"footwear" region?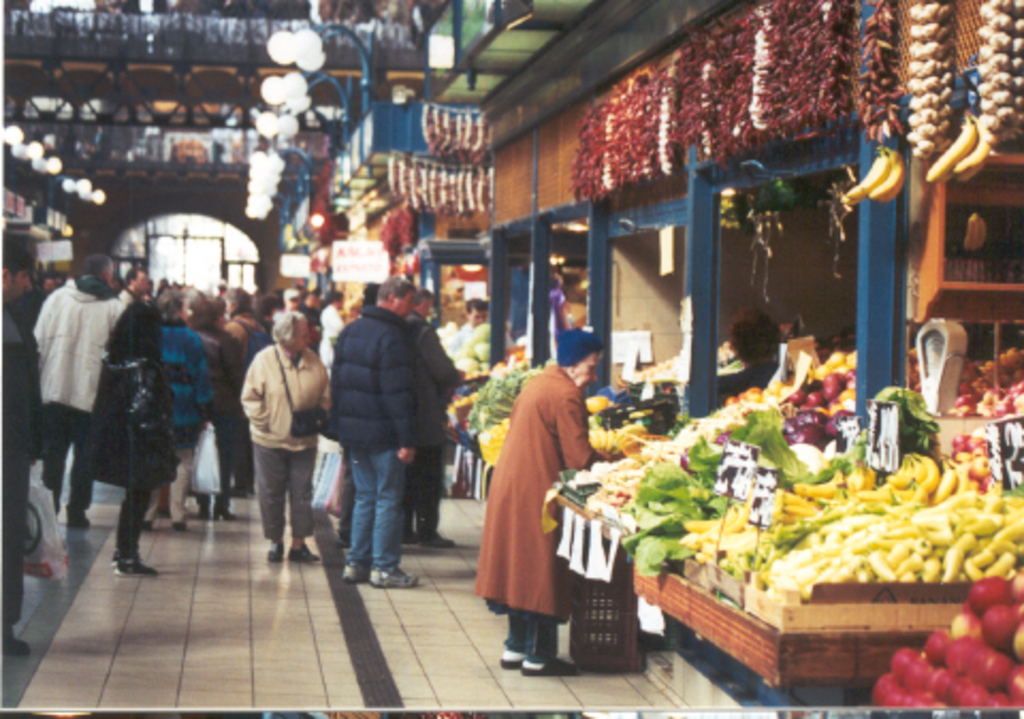
115/557/160/574
